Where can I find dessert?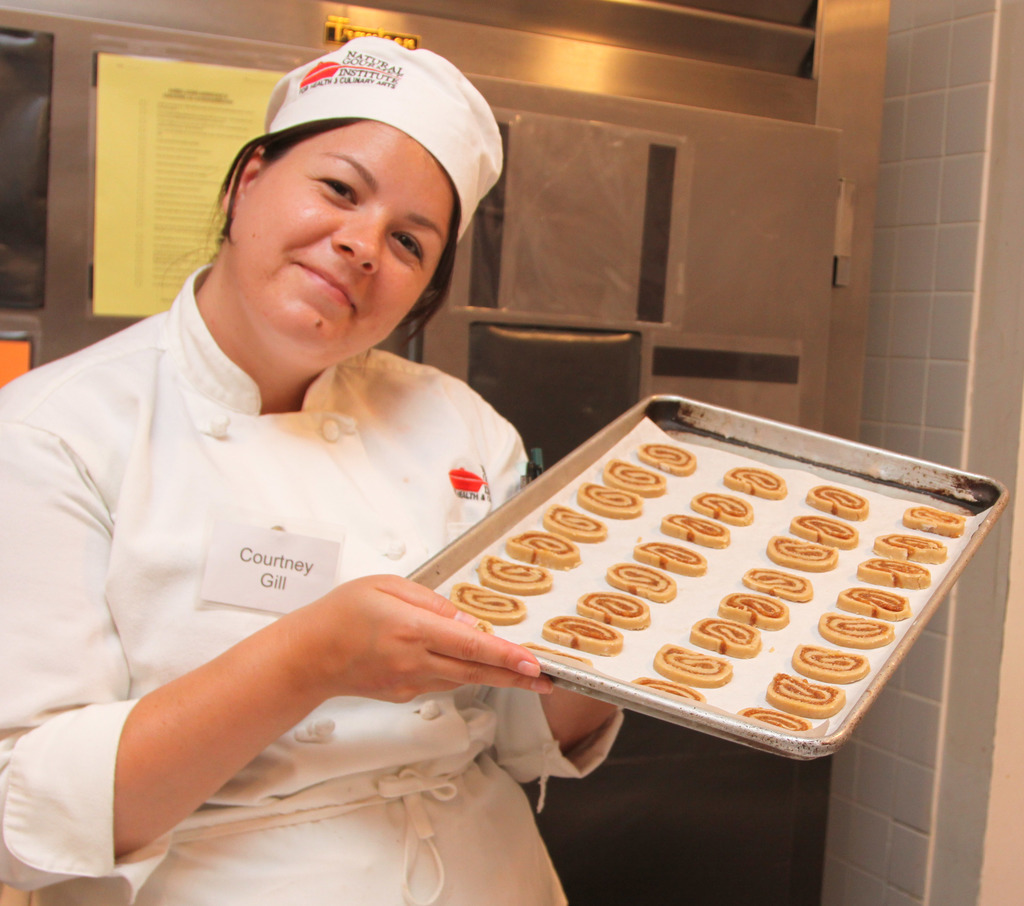
You can find it at {"left": 667, "top": 641, "right": 728, "bottom": 699}.
